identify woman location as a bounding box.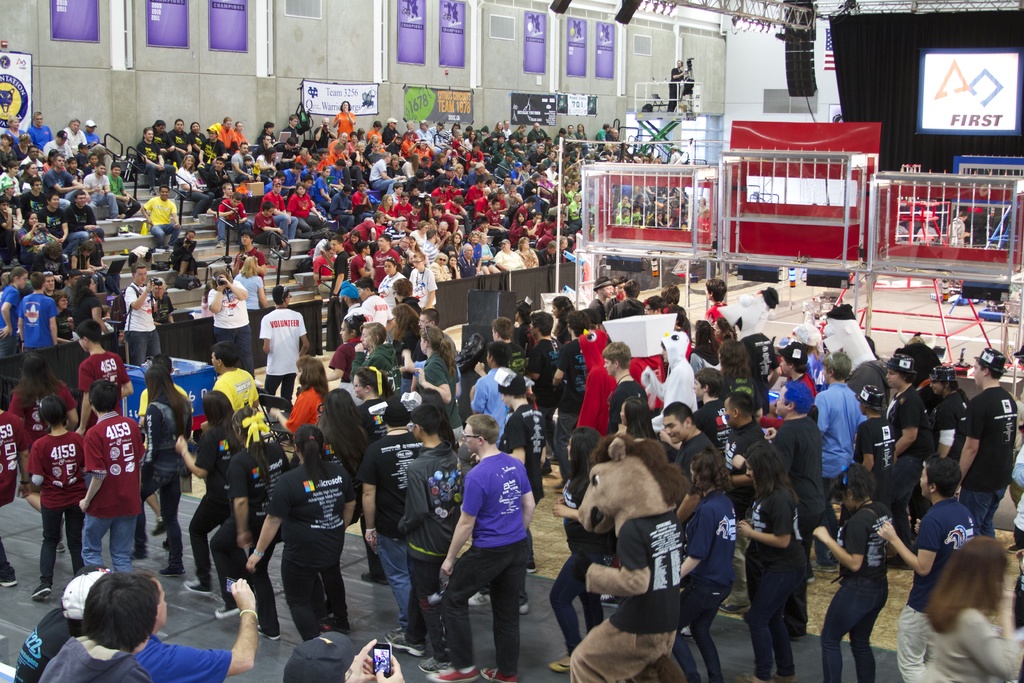
bbox(515, 122, 525, 142).
